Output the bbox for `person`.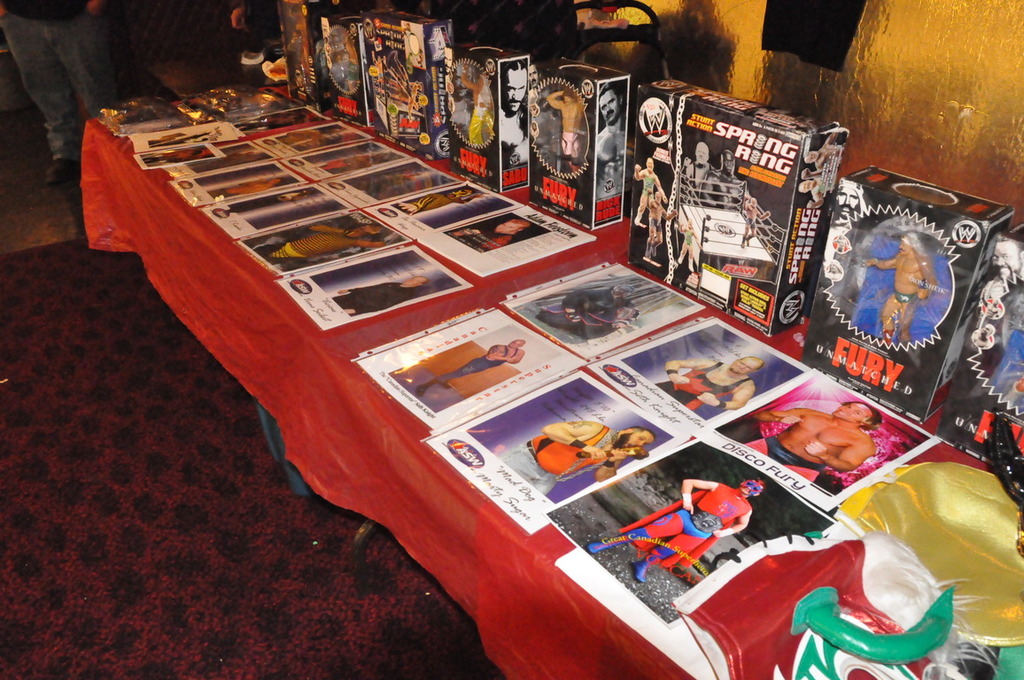
l=253, t=223, r=384, b=273.
